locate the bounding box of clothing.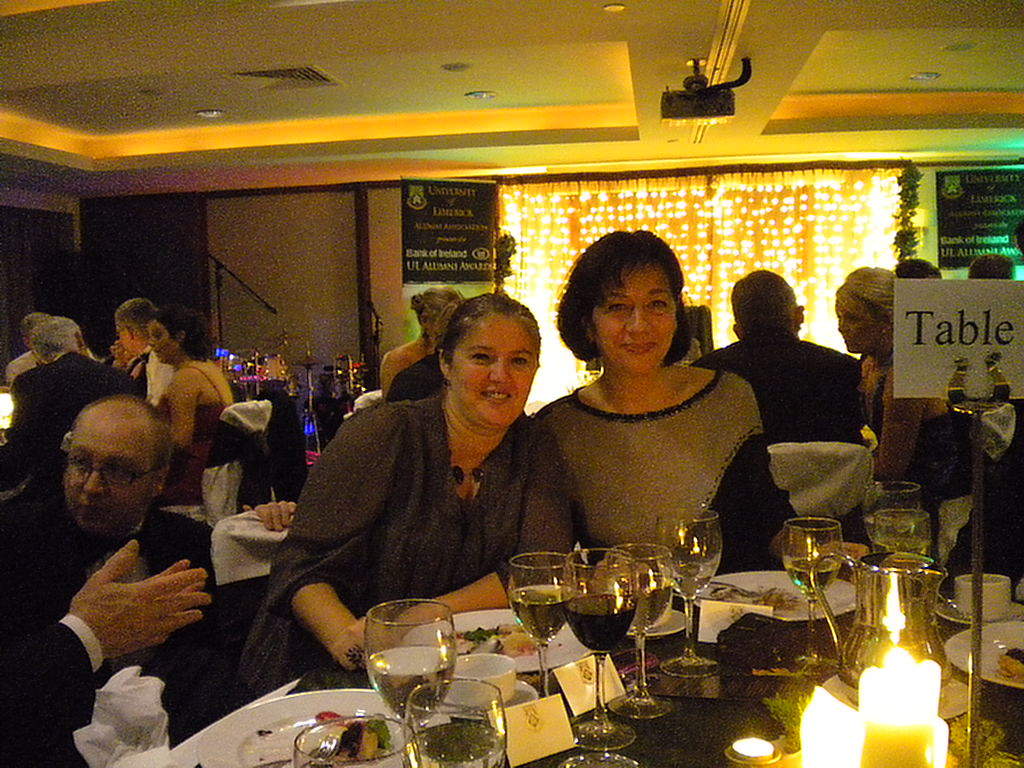
Bounding box: Rect(700, 330, 870, 448).
